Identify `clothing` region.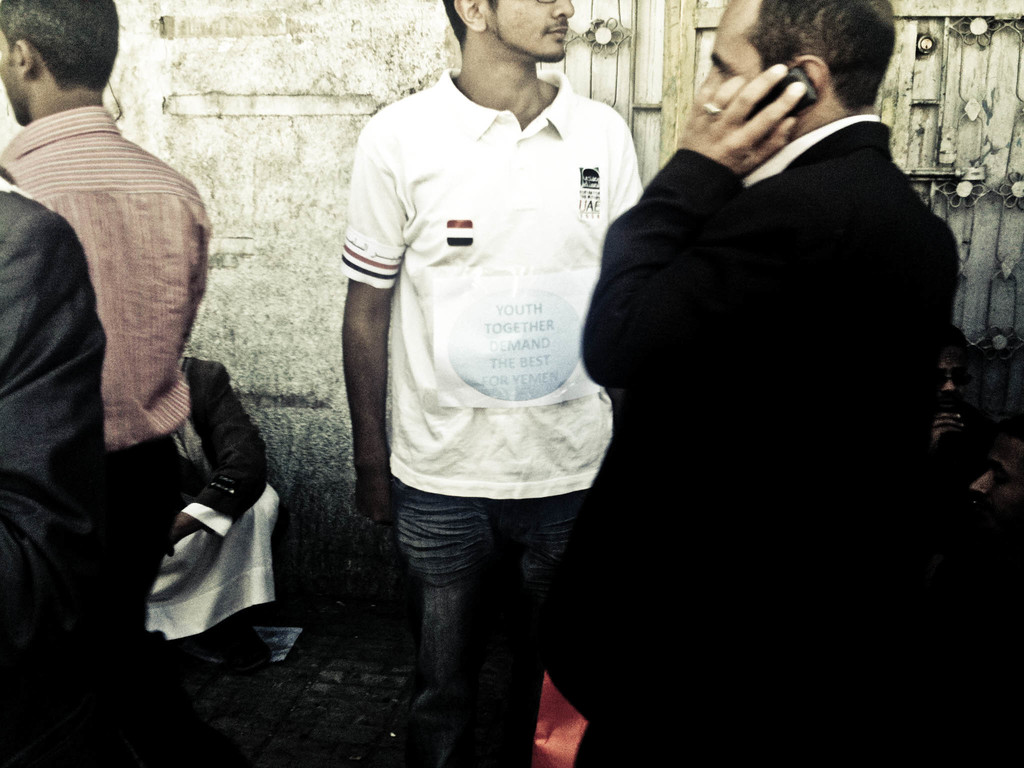
Region: box(335, 34, 644, 630).
